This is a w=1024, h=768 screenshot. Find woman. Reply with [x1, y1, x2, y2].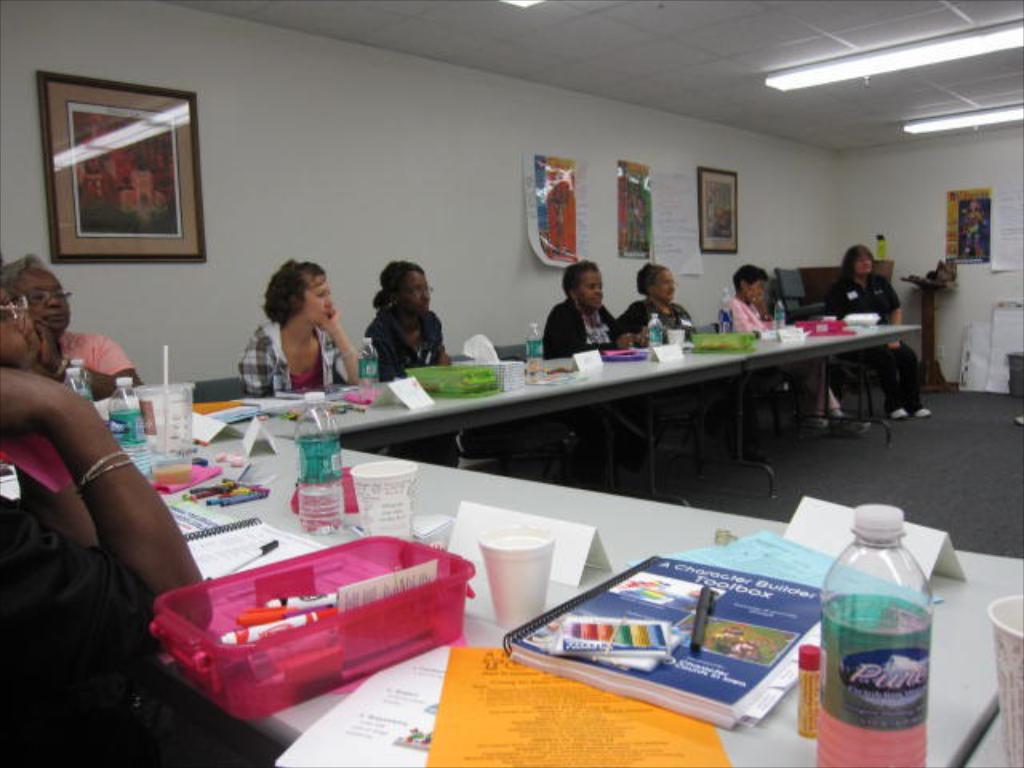
[821, 242, 928, 422].
